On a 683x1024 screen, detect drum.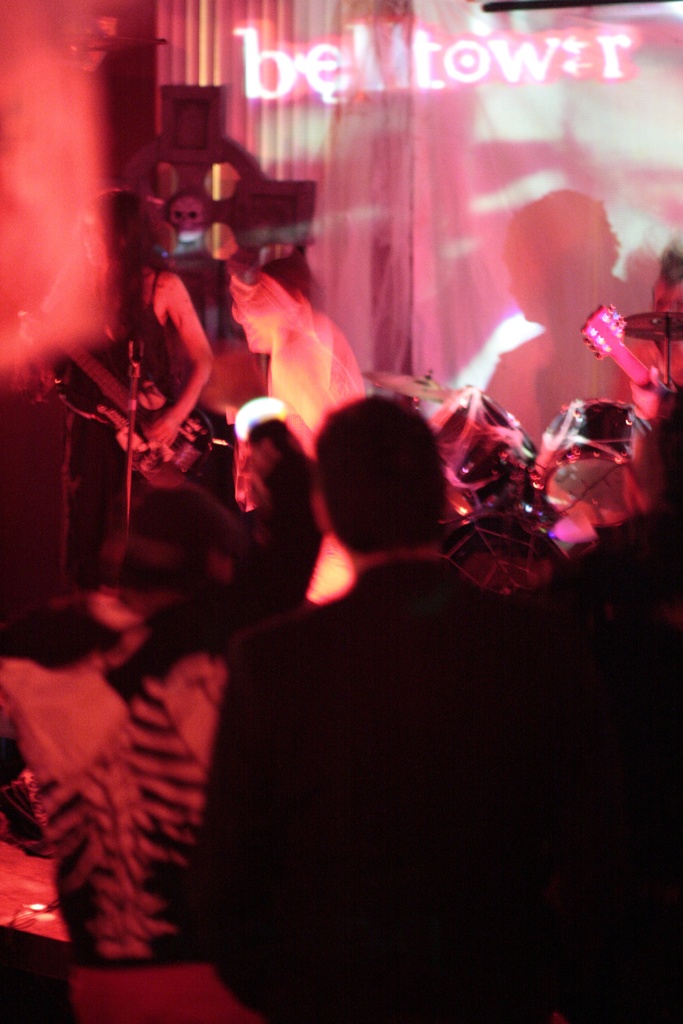
[432,391,549,514].
